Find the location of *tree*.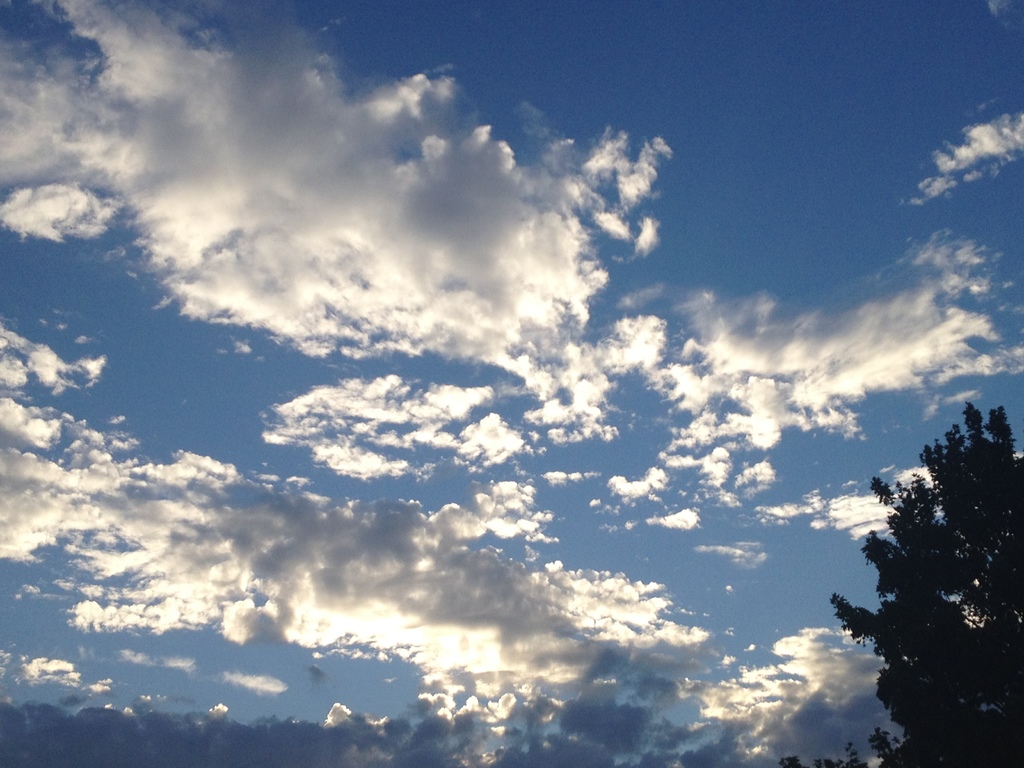
Location: {"left": 771, "top": 722, "right": 906, "bottom": 767}.
